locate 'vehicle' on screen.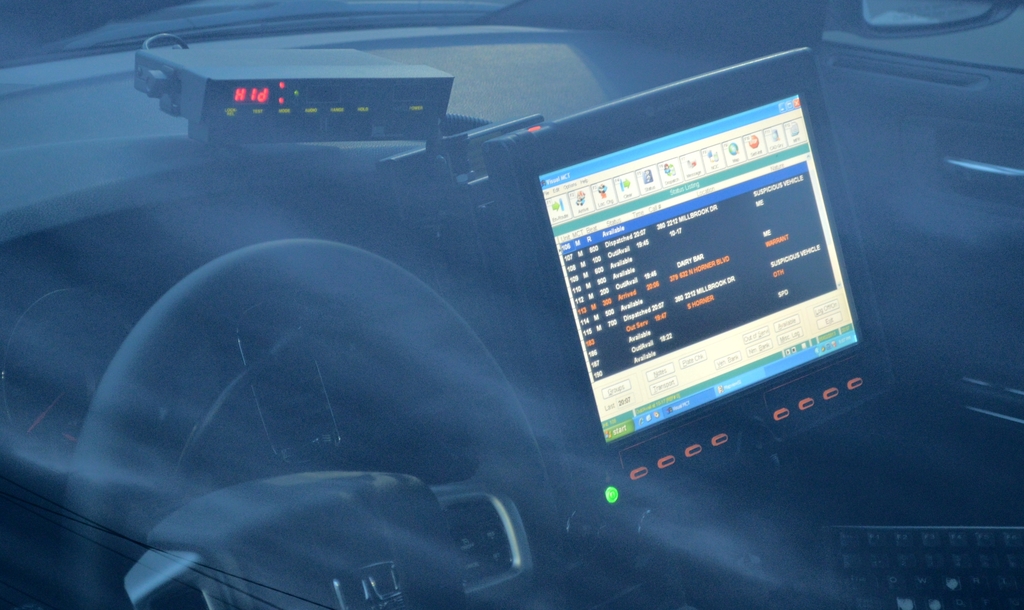
On screen at detection(0, 0, 1023, 609).
